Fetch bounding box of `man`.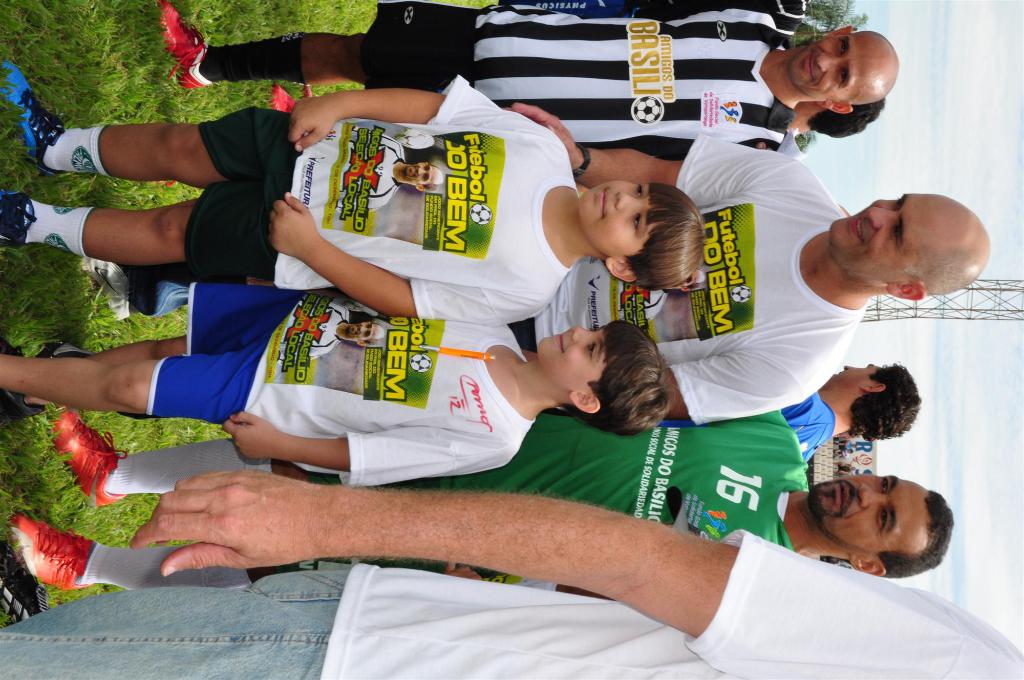
Bbox: x1=780, y1=361, x2=923, y2=465.
